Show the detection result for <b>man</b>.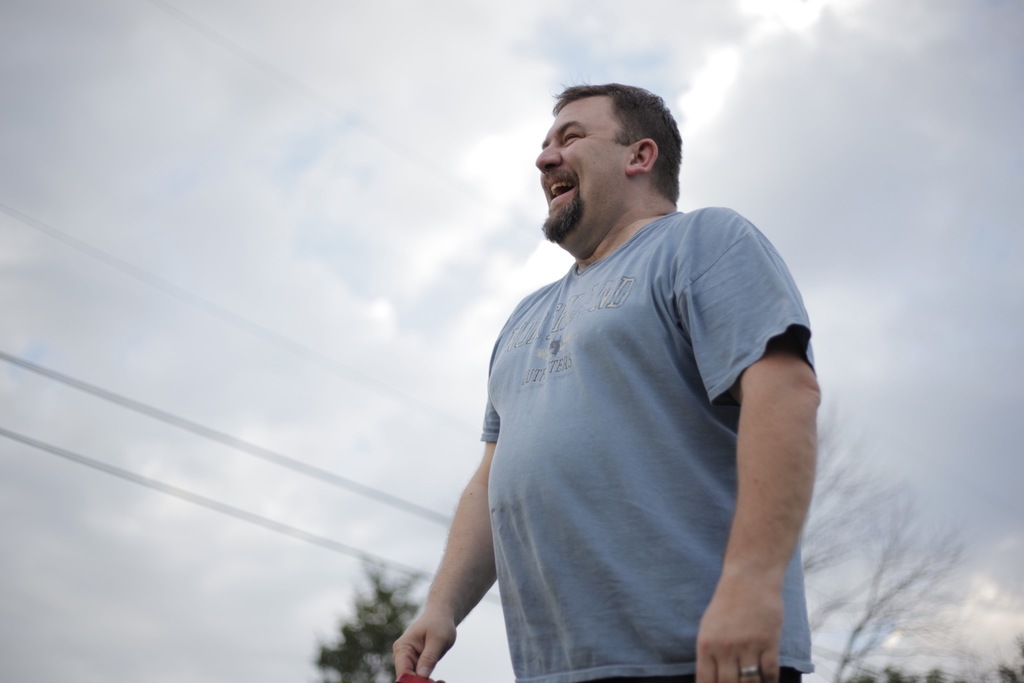
(left=387, top=90, right=829, bottom=682).
